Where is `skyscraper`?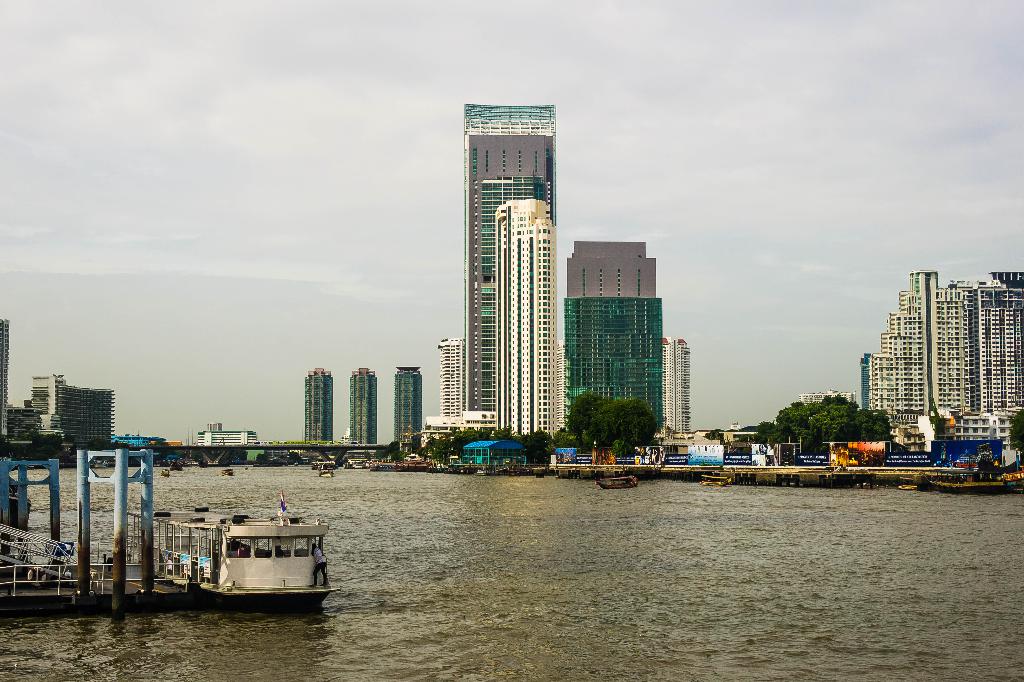
rect(492, 188, 562, 440).
